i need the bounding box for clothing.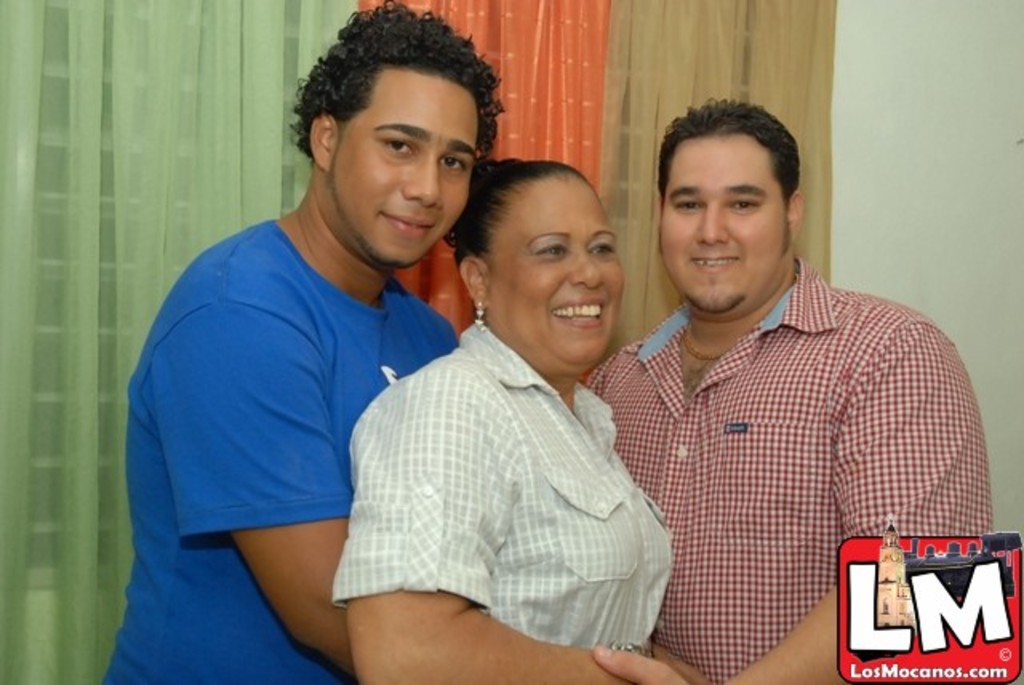
Here it is: <box>325,322,683,659</box>.
